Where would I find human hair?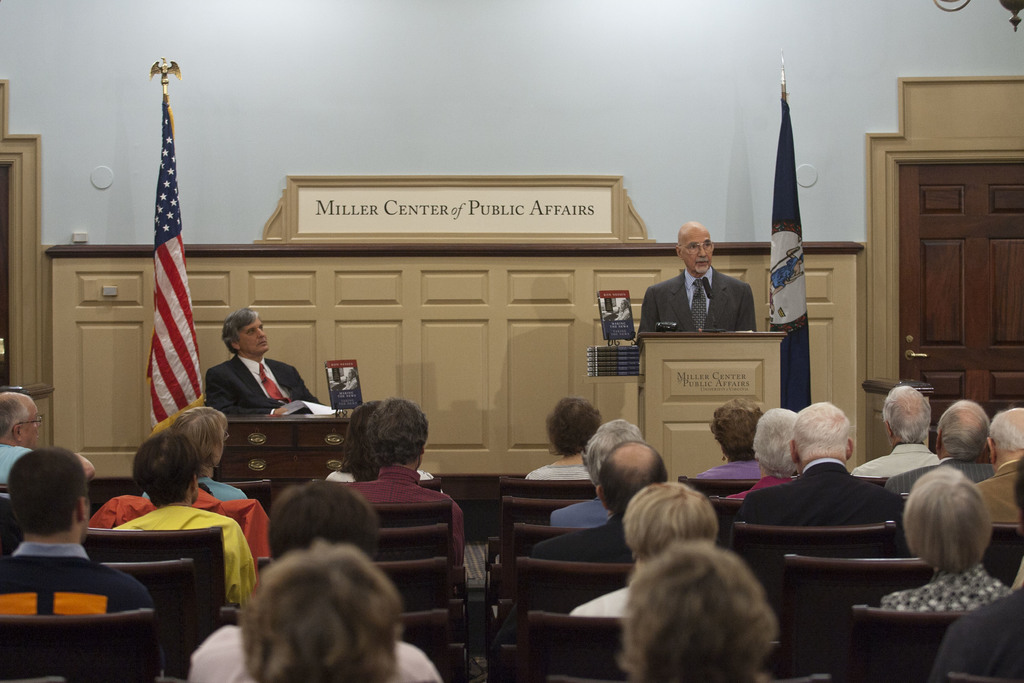
At crop(345, 400, 381, 478).
